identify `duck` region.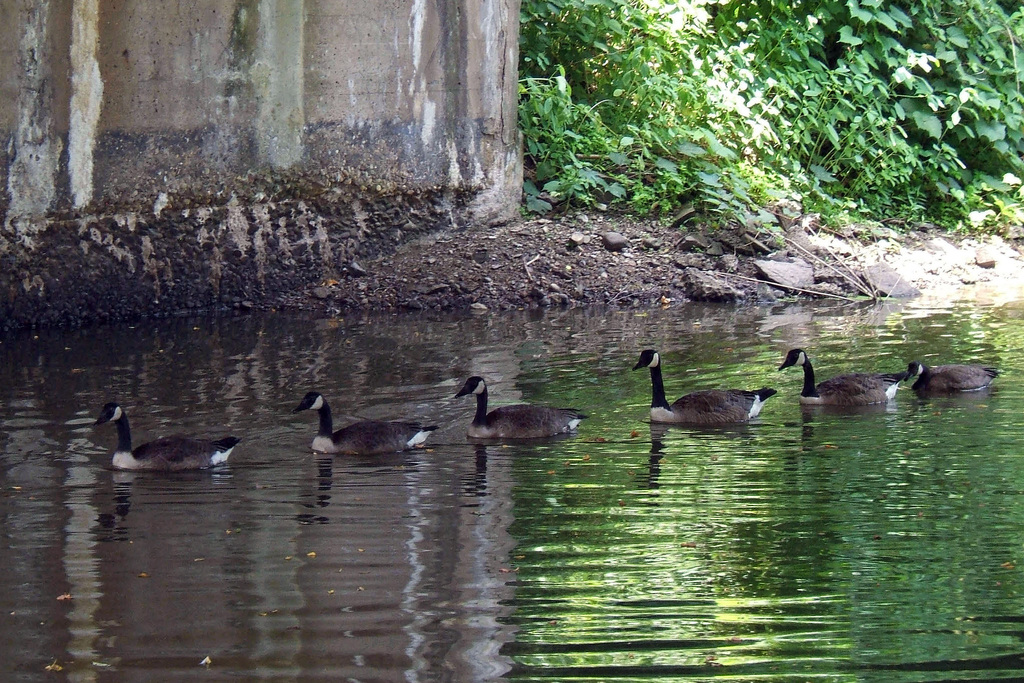
Region: 897, 359, 1002, 390.
